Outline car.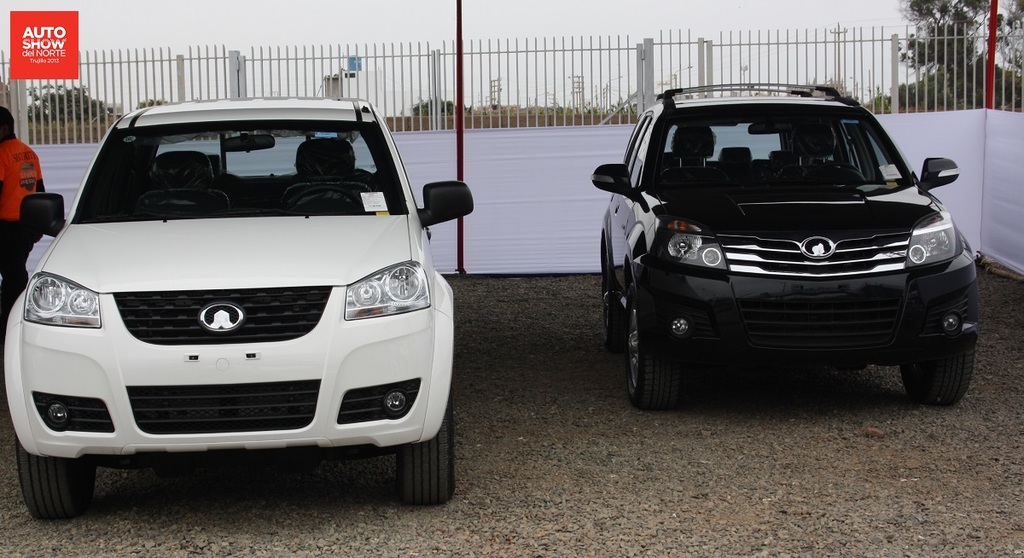
Outline: bbox=(0, 94, 478, 521).
